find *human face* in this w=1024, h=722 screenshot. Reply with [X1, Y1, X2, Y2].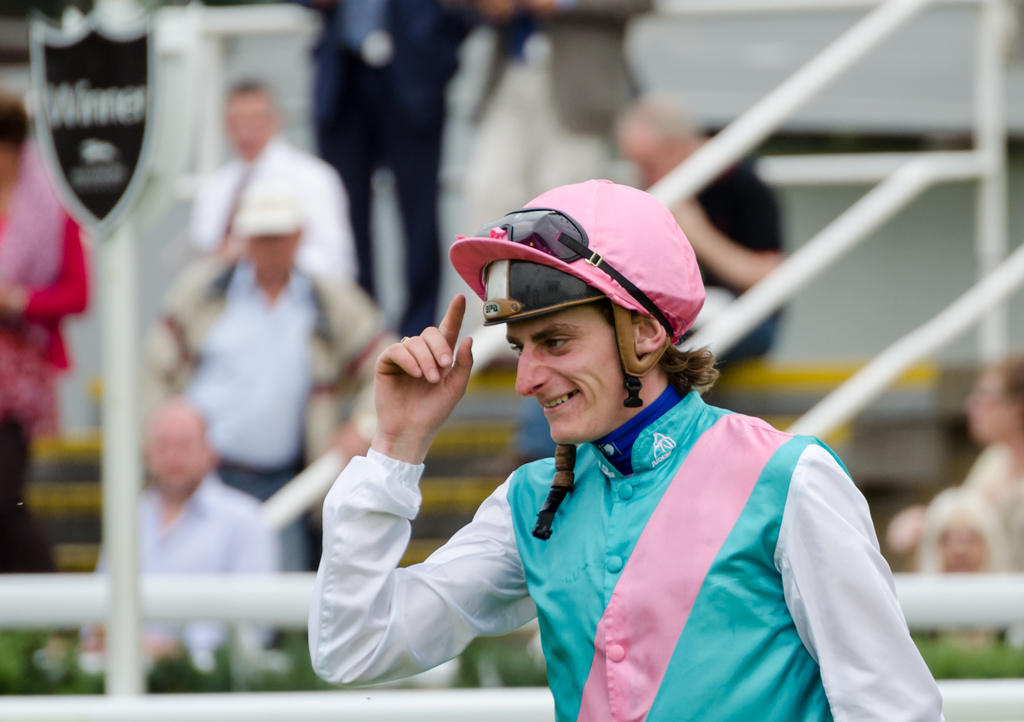
[963, 371, 1014, 440].
